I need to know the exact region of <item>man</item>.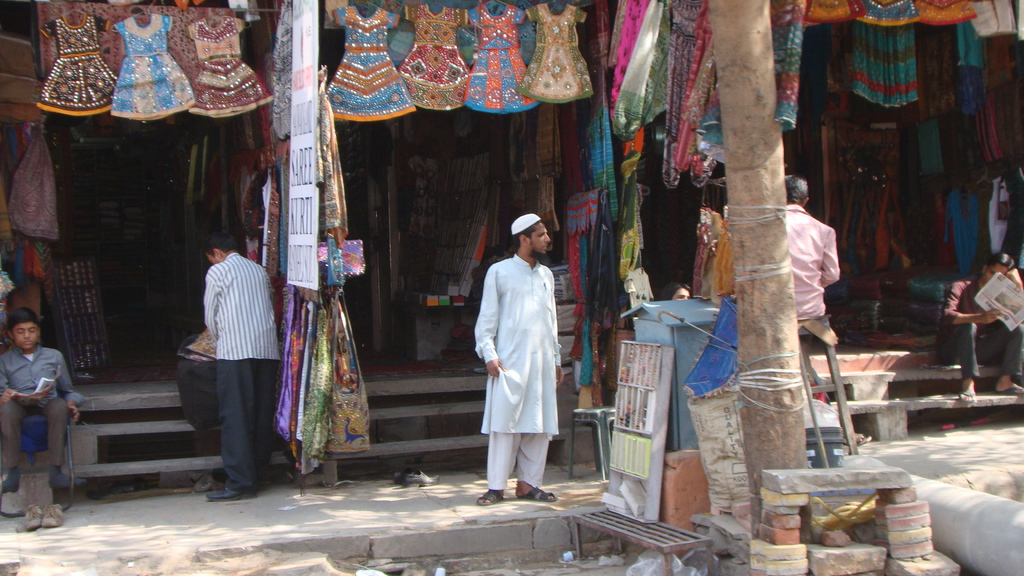
Region: region(0, 312, 79, 483).
